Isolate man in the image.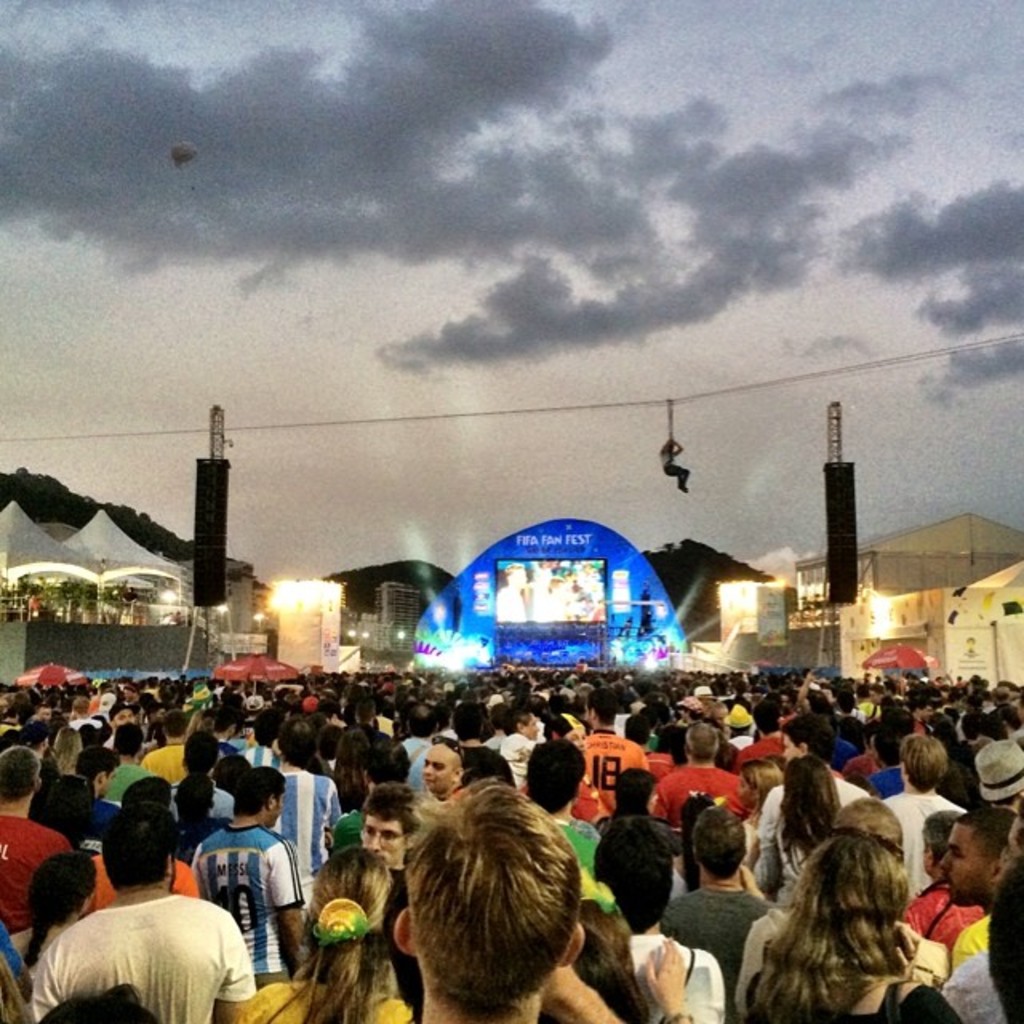
Isolated region: [left=562, top=693, right=645, bottom=798].
